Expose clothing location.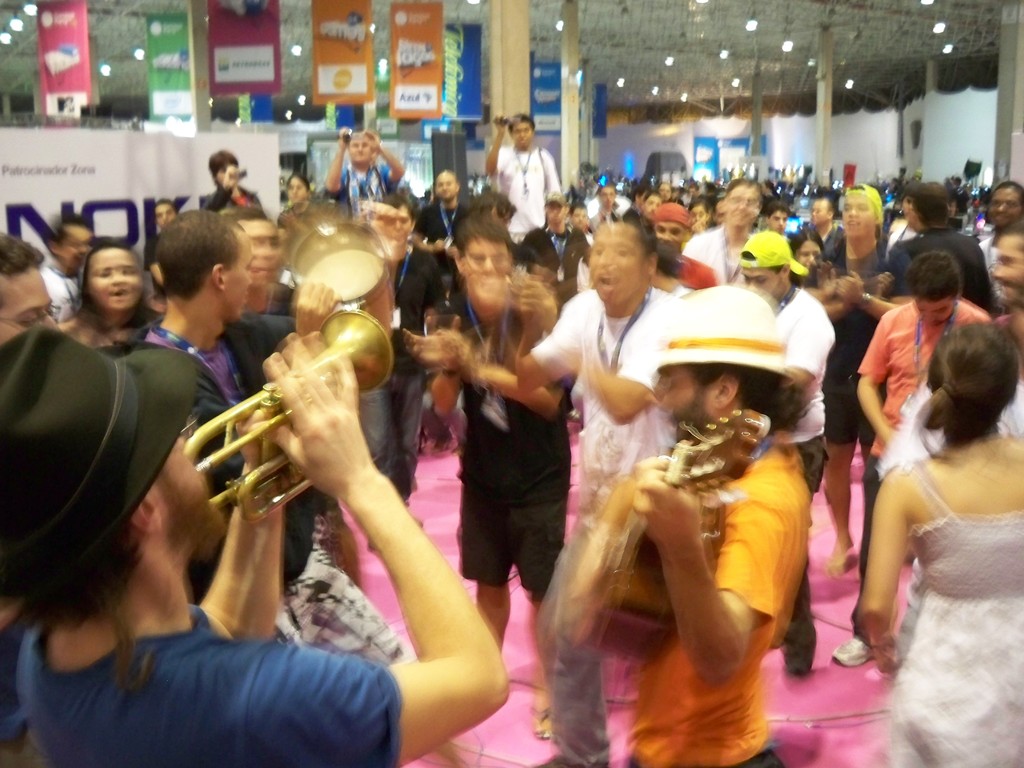
Exposed at (820,227,849,277).
